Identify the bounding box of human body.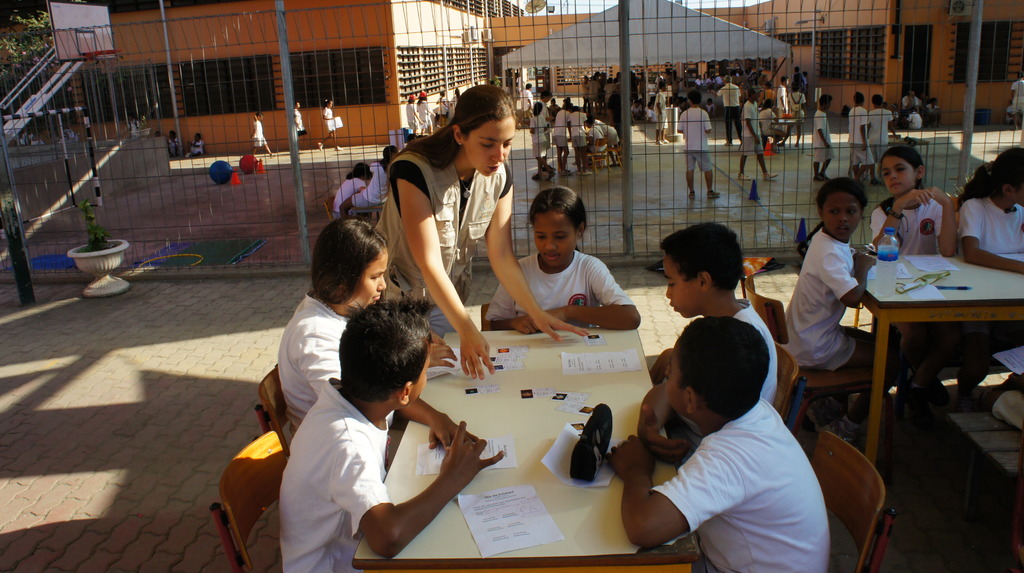
[281, 294, 504, 572].
